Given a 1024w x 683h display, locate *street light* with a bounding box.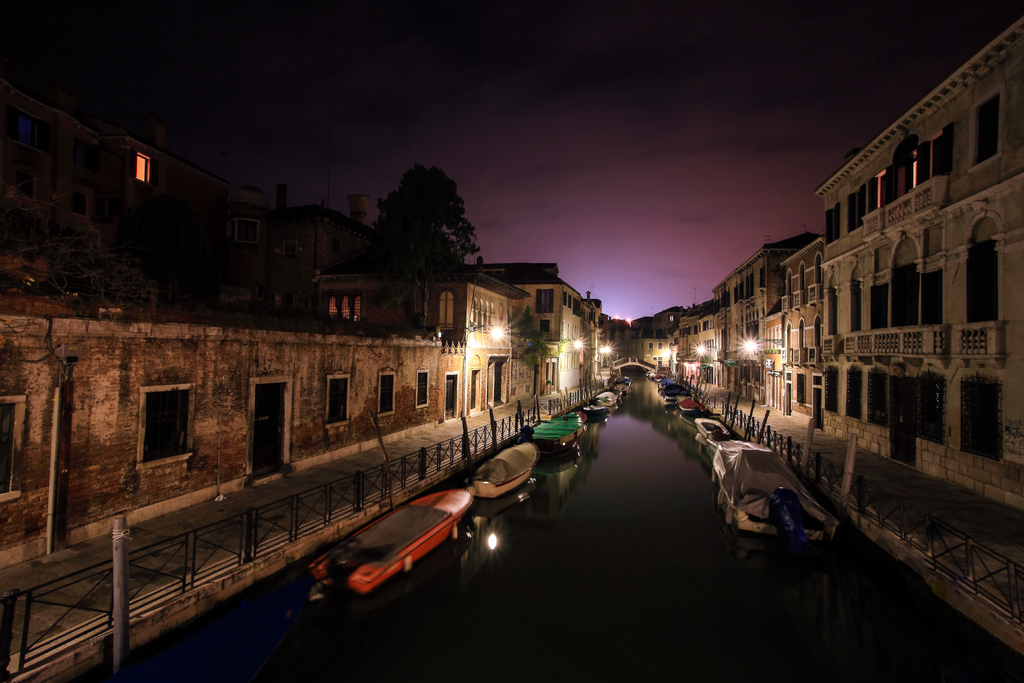
Located: region(697, 343, 720, 389).
